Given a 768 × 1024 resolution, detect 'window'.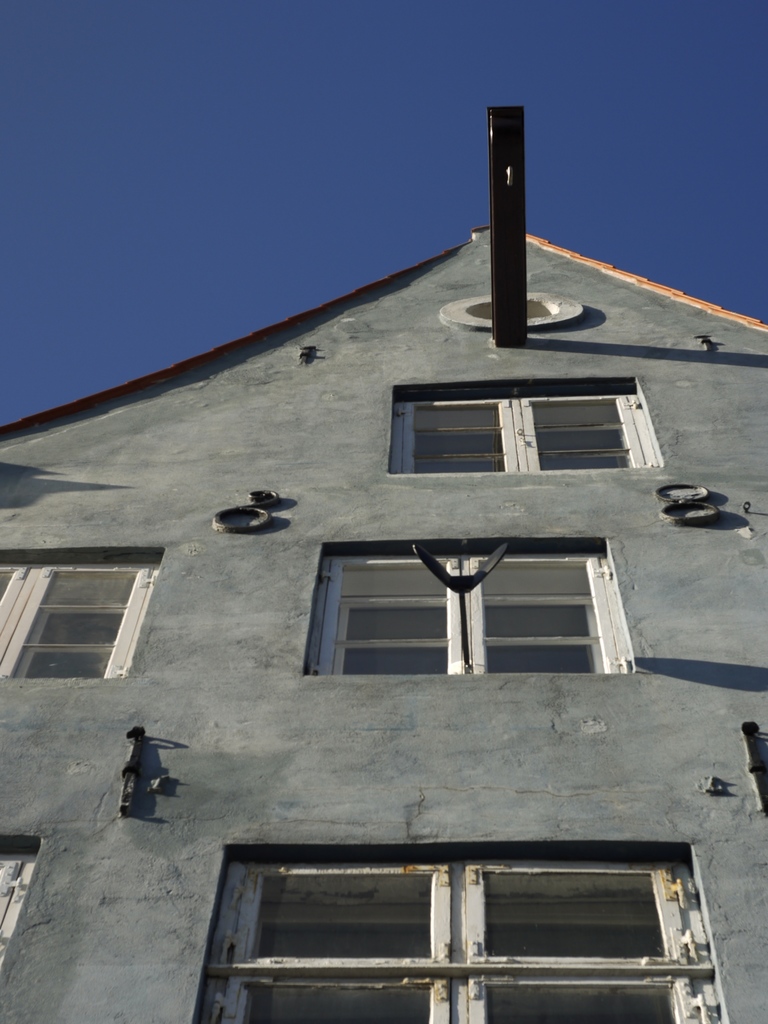
{"x1": 388, "y1": 380, "x2": 664, "y2": 473}.
